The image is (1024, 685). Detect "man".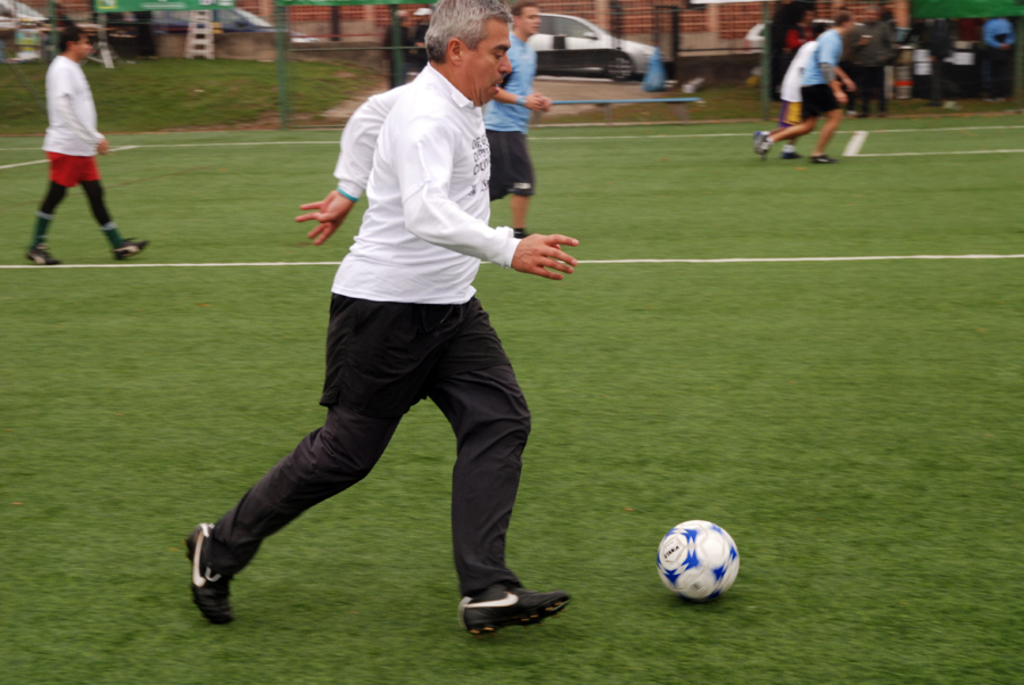
Detection: [777, 23, 821, 163].
